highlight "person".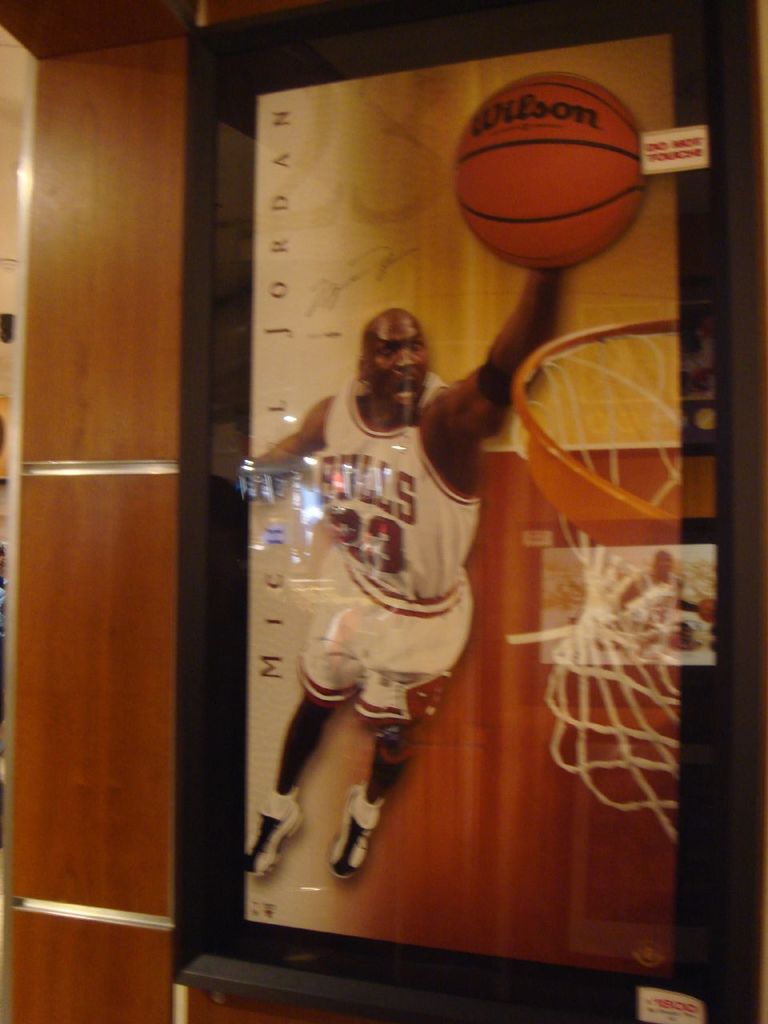
Highlighted region: Rect(252, 301, 534, 949).
